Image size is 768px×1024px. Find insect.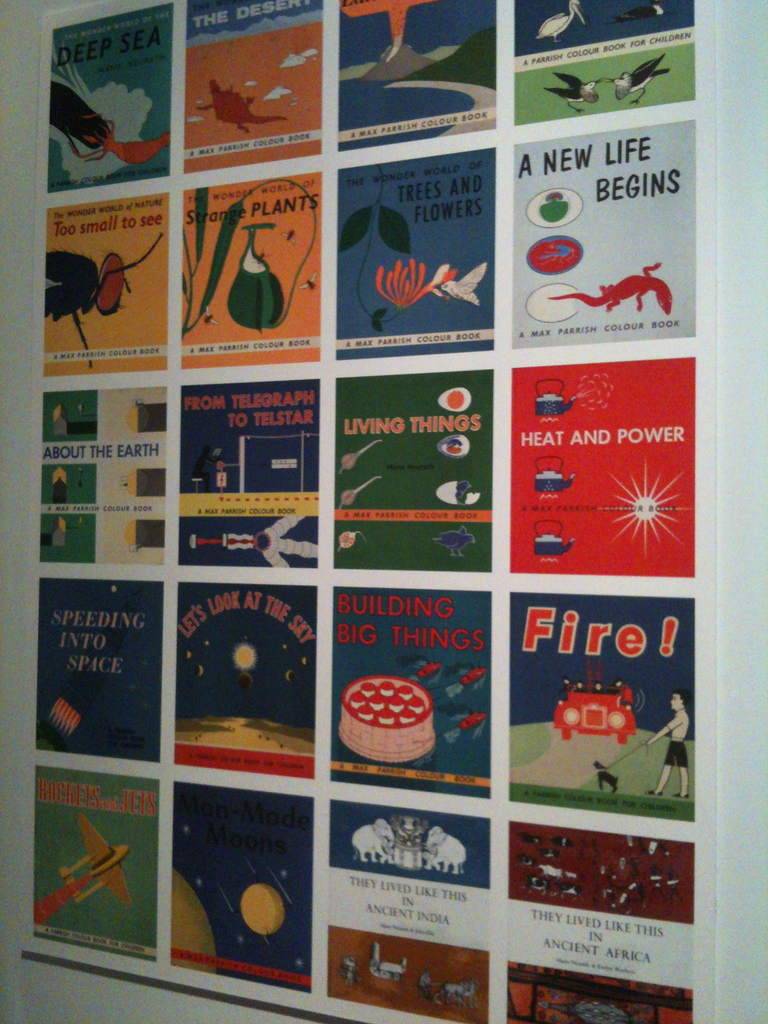
crop(66, 116, 172, 163).
